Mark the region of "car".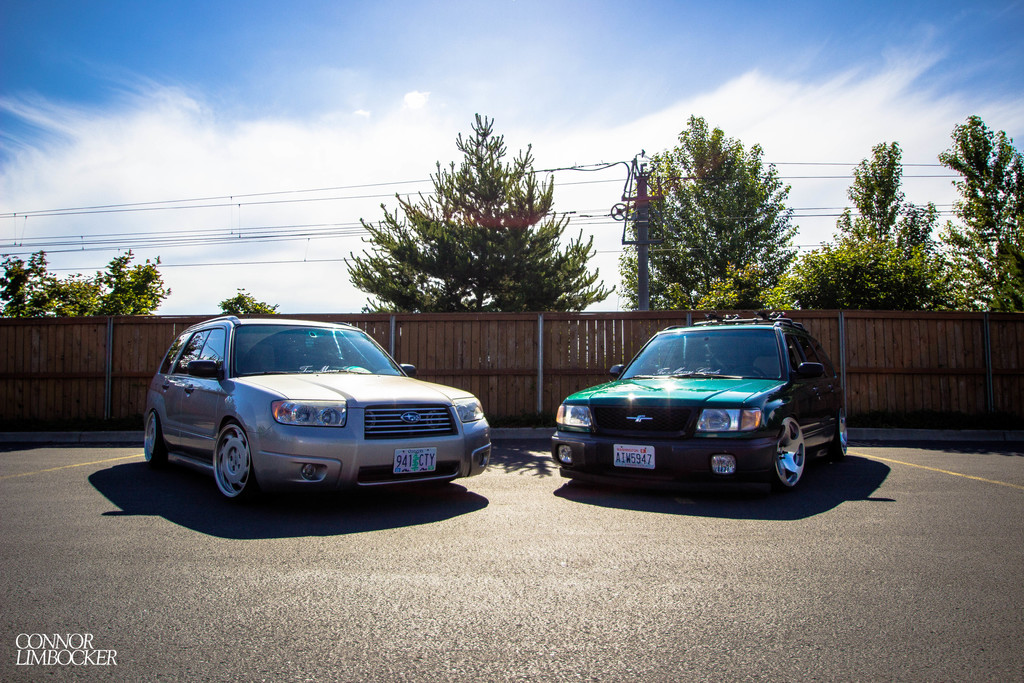
Region: <bbox>147, 317, 489, 498</bbox>.
